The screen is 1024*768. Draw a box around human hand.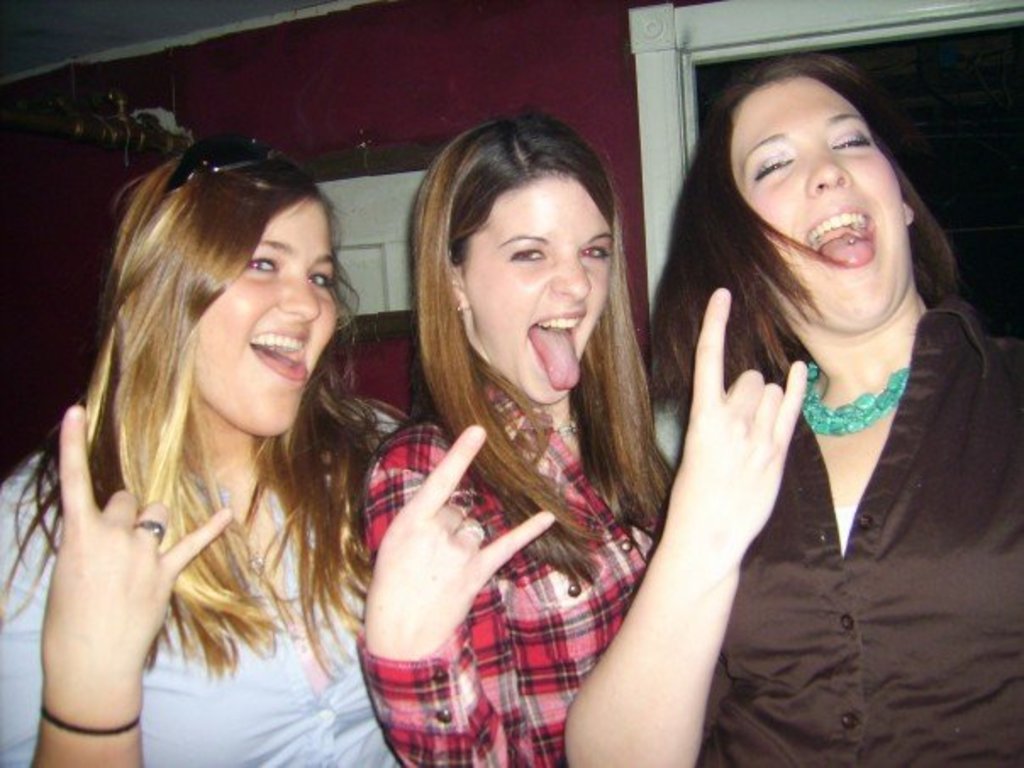
x1=666, y1=287, x2=809, y2=549.
